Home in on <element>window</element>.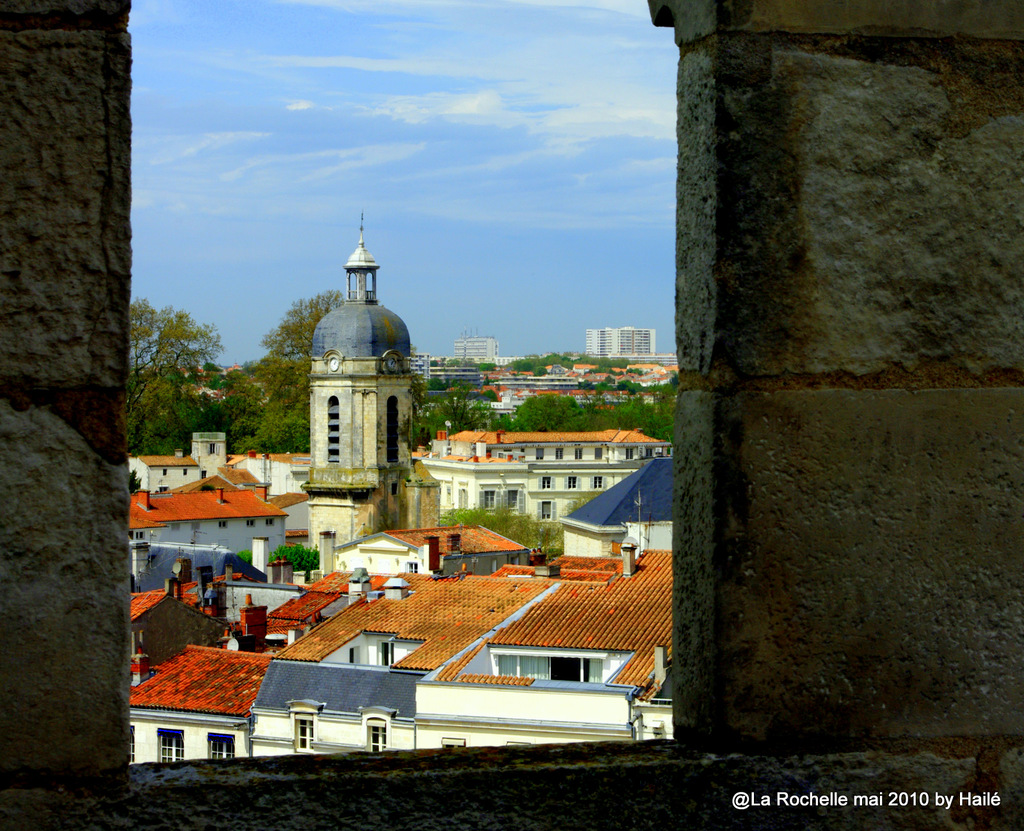
Homed in at <bbox>156, 485, 169, 493</bbox>.
